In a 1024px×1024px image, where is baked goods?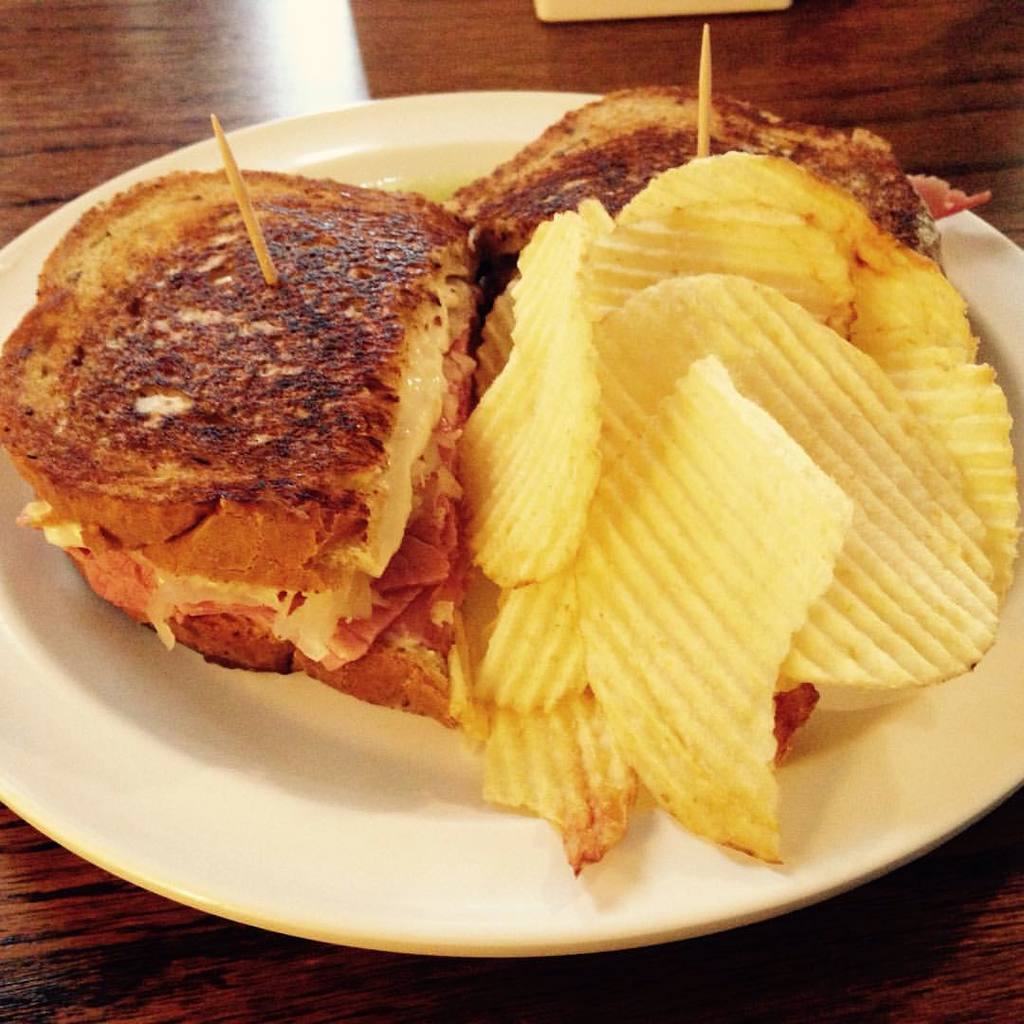
(430,77,997,320).
